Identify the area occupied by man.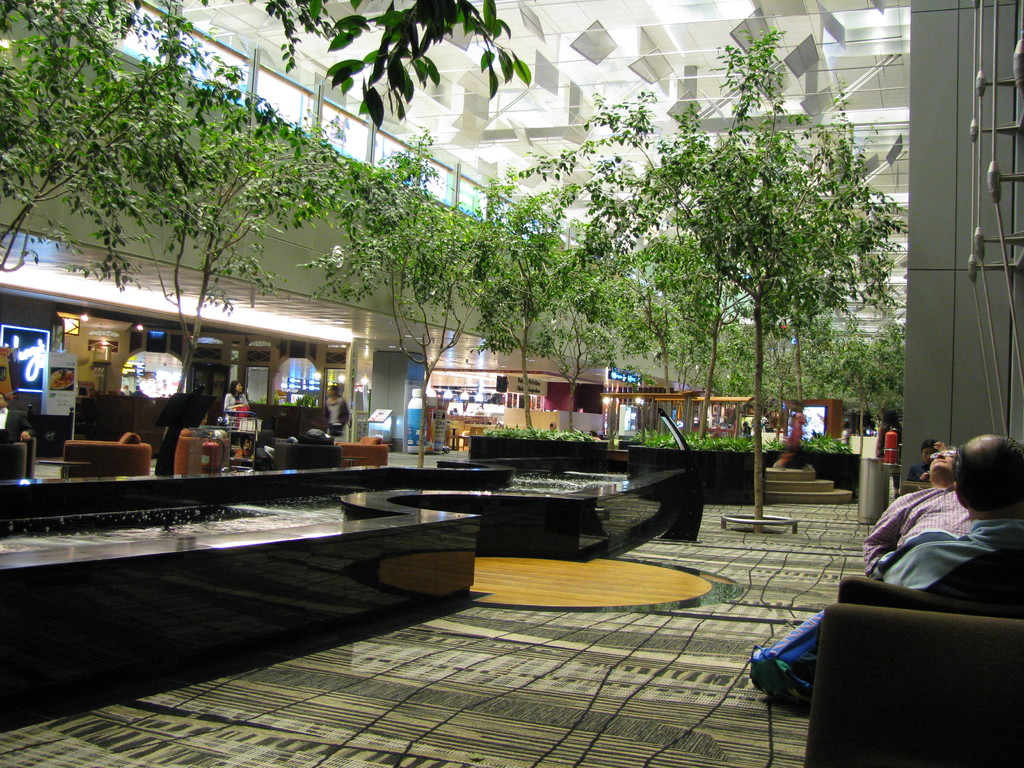
Area: bbox=(907, 435, 948, 484).
